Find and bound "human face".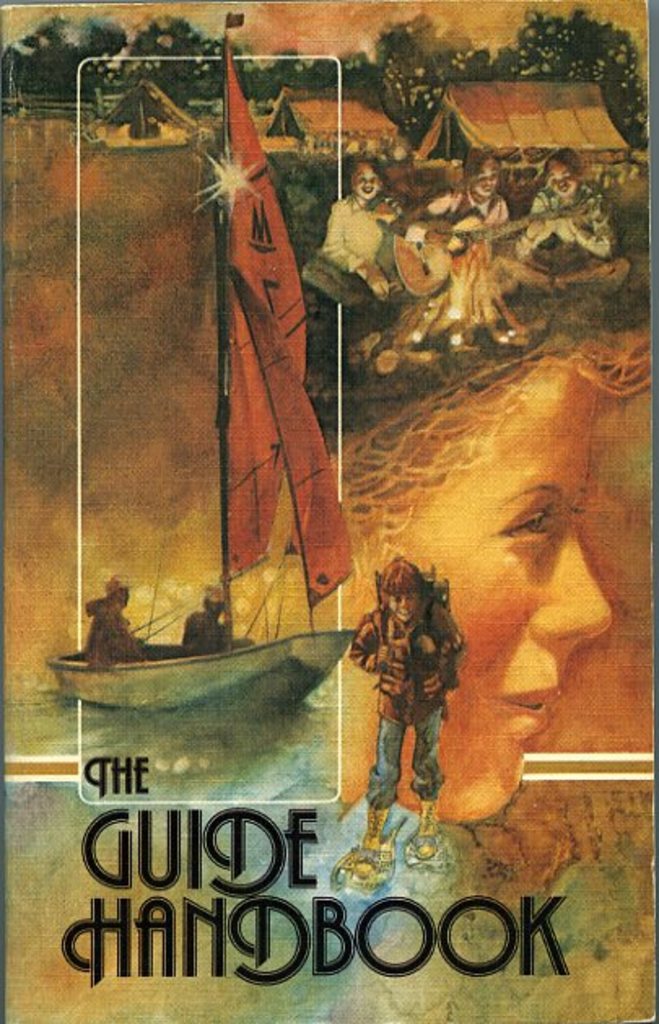
Bound: x1=433 y1=366 x2=612 y2=824.
